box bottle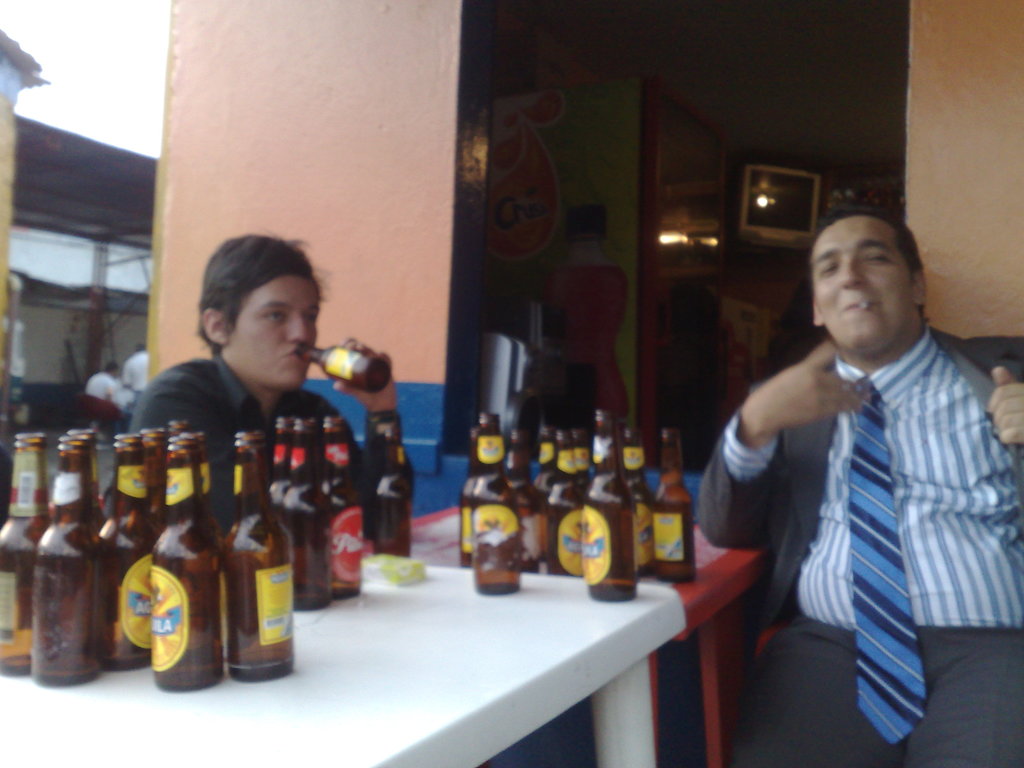
BBox(573, 406, 642, 601)
